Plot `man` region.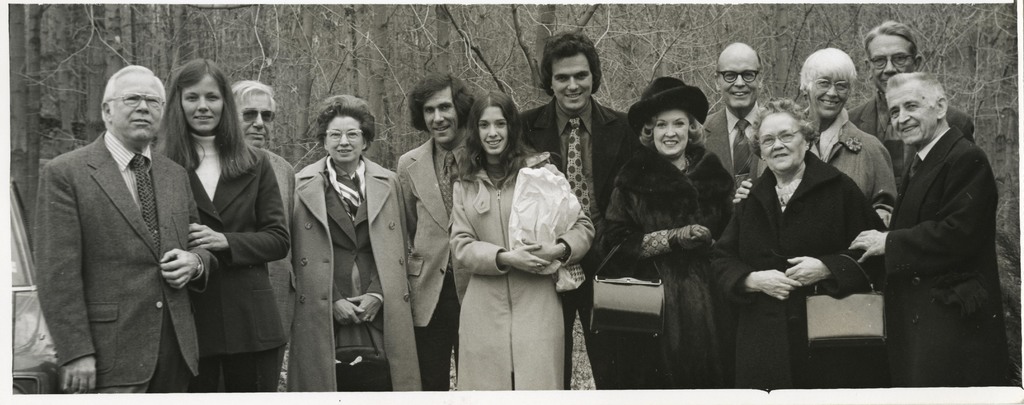
Plotted at left=396, top=74, right=477, bottom=390.
